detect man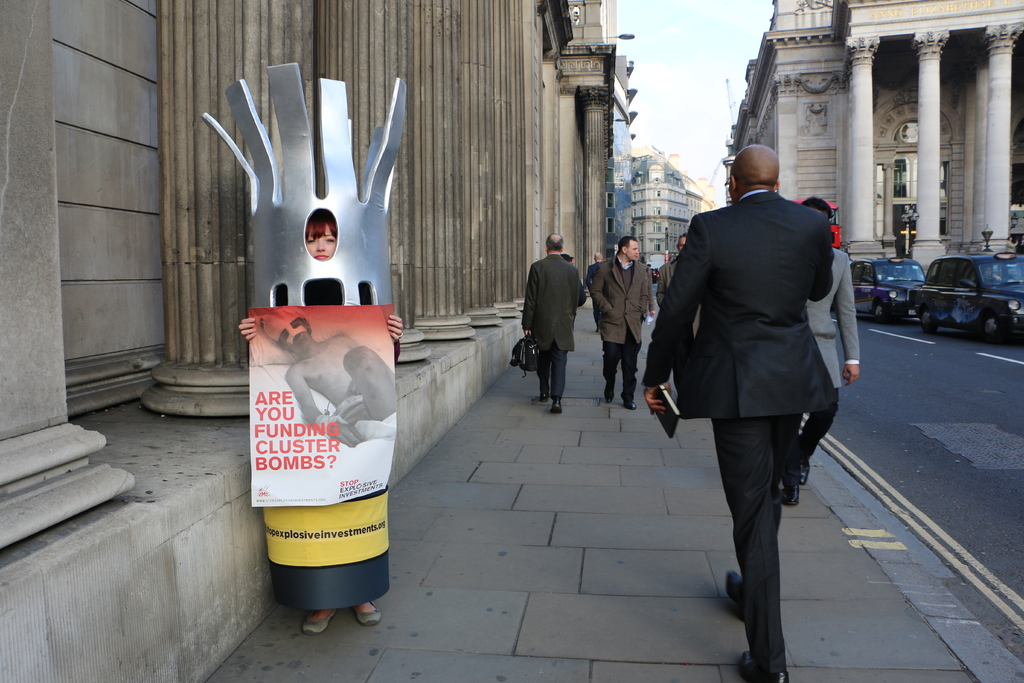
657 149 859 659
